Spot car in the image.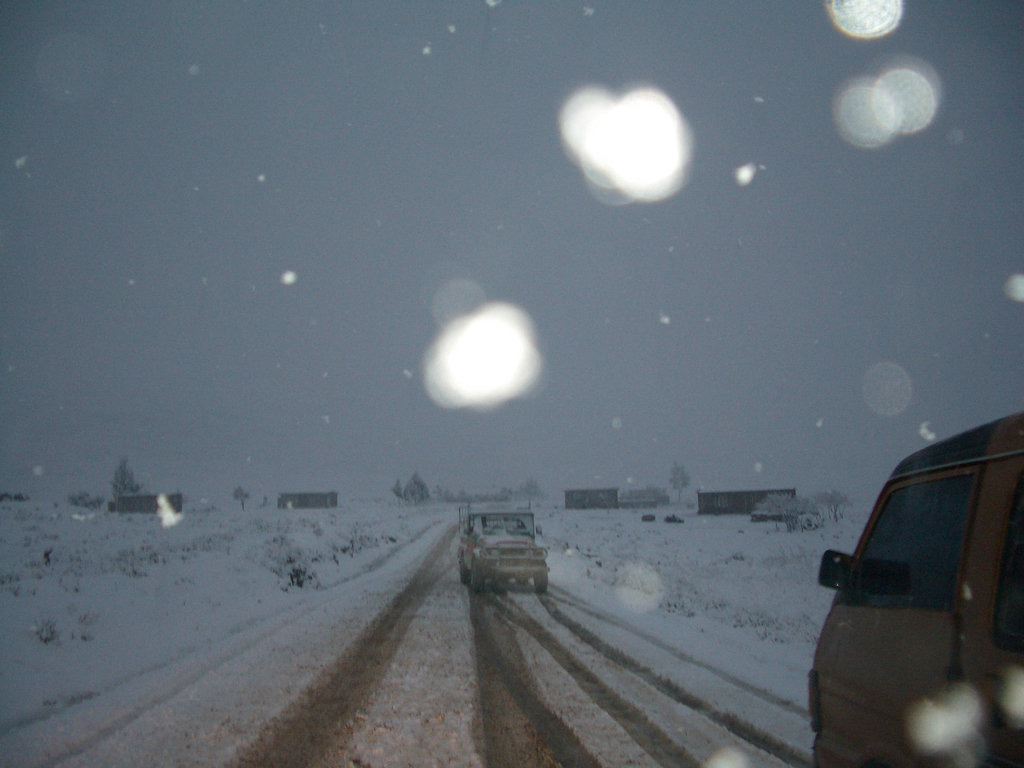
car found at x1=794, y1=420, x2=1011, y2=749.
